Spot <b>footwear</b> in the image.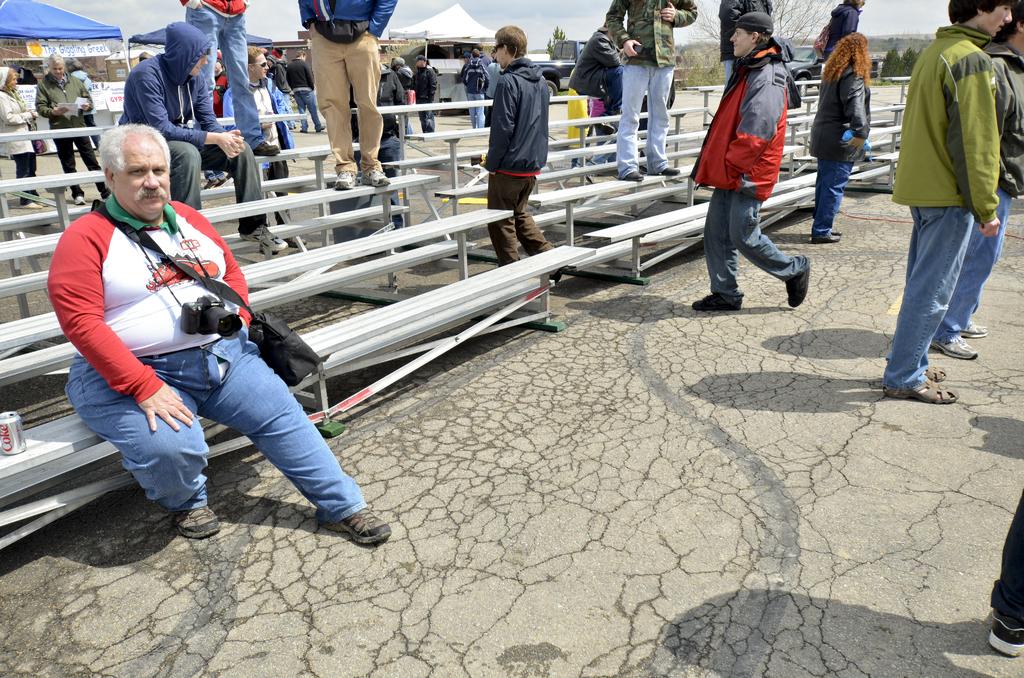
<b>footwear</b> found at <region>362, 165, 390, 191</region>.
